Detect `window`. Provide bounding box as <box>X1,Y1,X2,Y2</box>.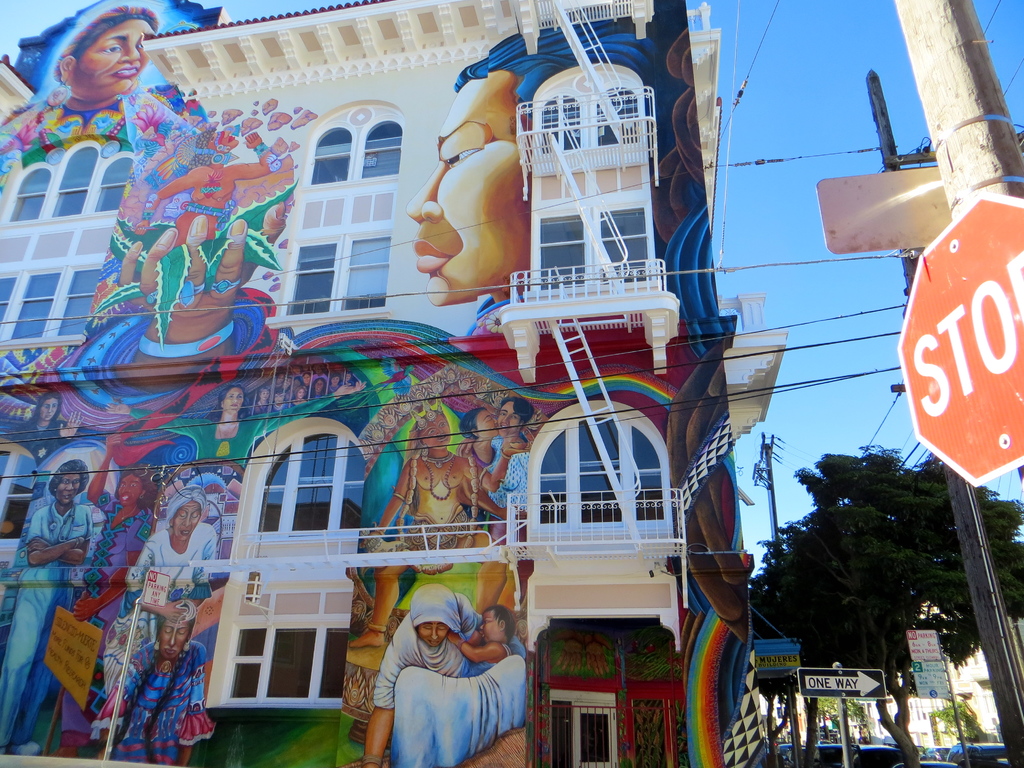
<box>597,83,645,148</box>.
